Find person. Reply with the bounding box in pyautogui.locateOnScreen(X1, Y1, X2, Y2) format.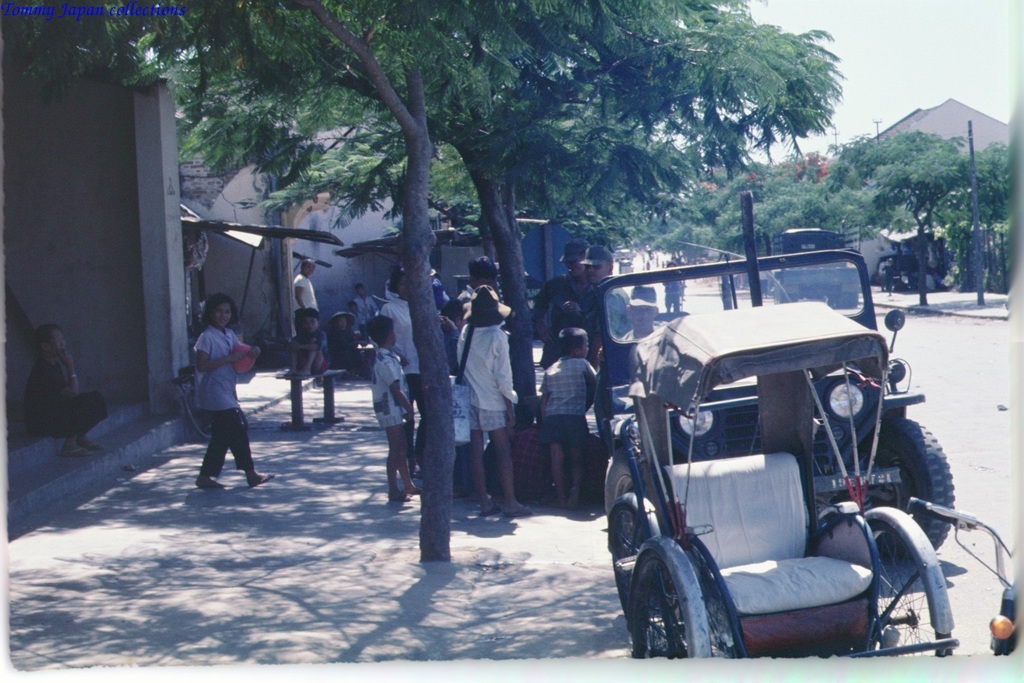
pyautogui.locateOnScreen(440, 299, 471, 490).
